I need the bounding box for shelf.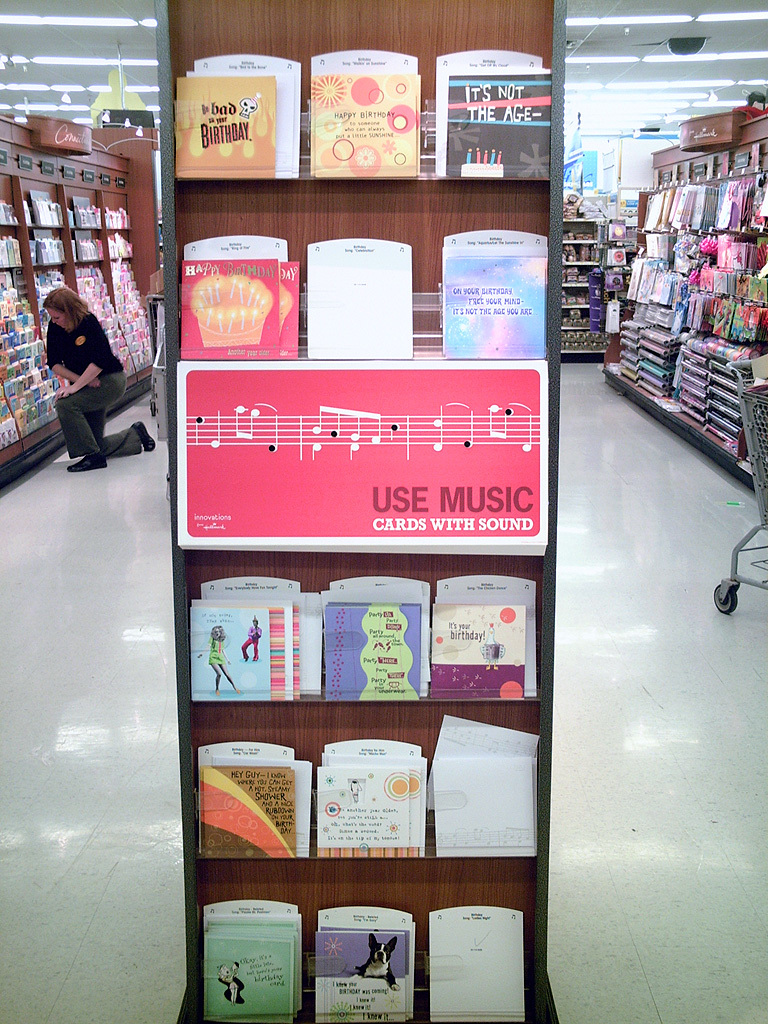
Here it is: (161, 707, 548, 863).
